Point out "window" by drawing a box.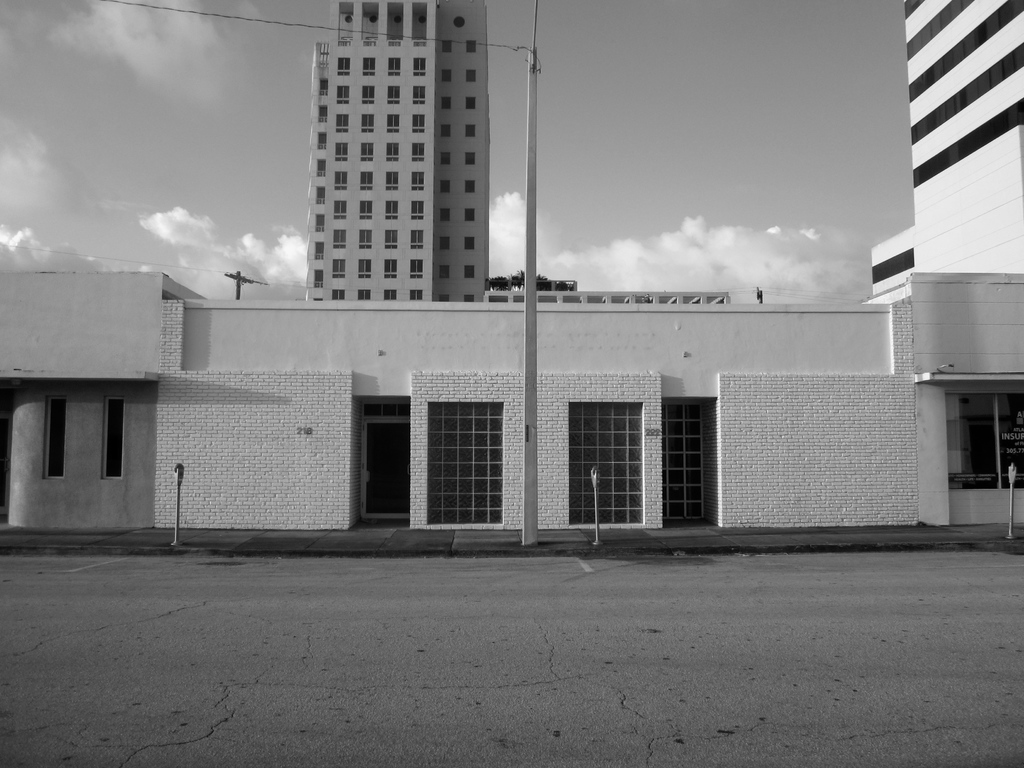
<bbox>442, 124, 451, 136</bbox>.
